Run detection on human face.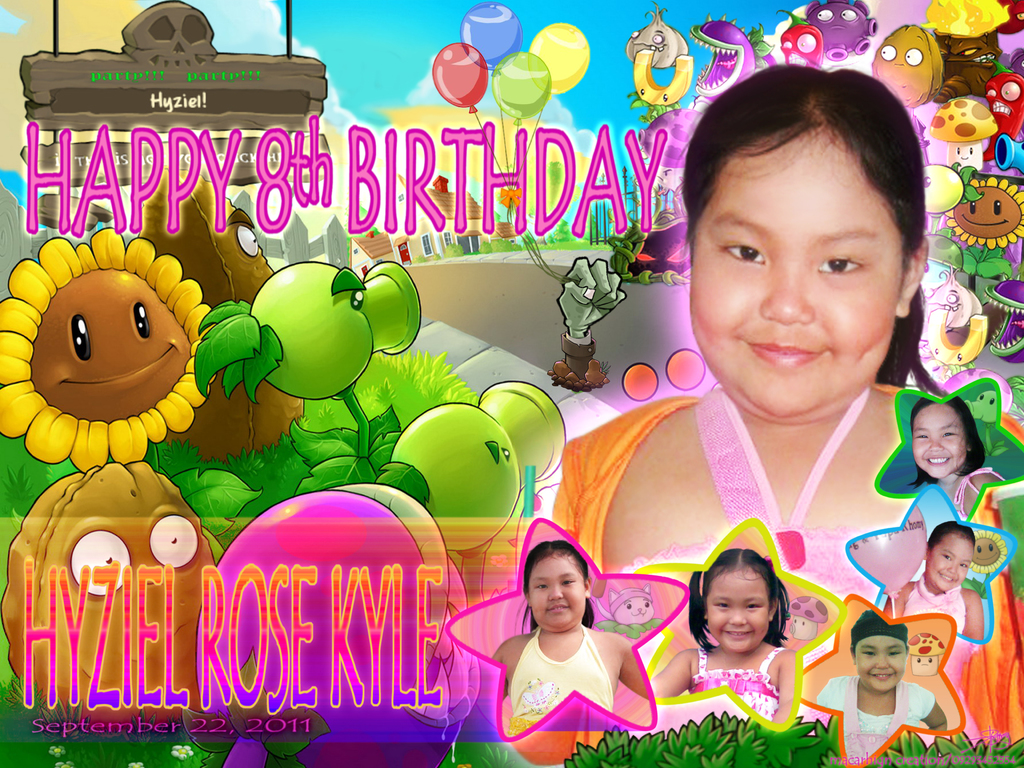
Result: (x1=928, y1=537, x2=969, y2=594).
